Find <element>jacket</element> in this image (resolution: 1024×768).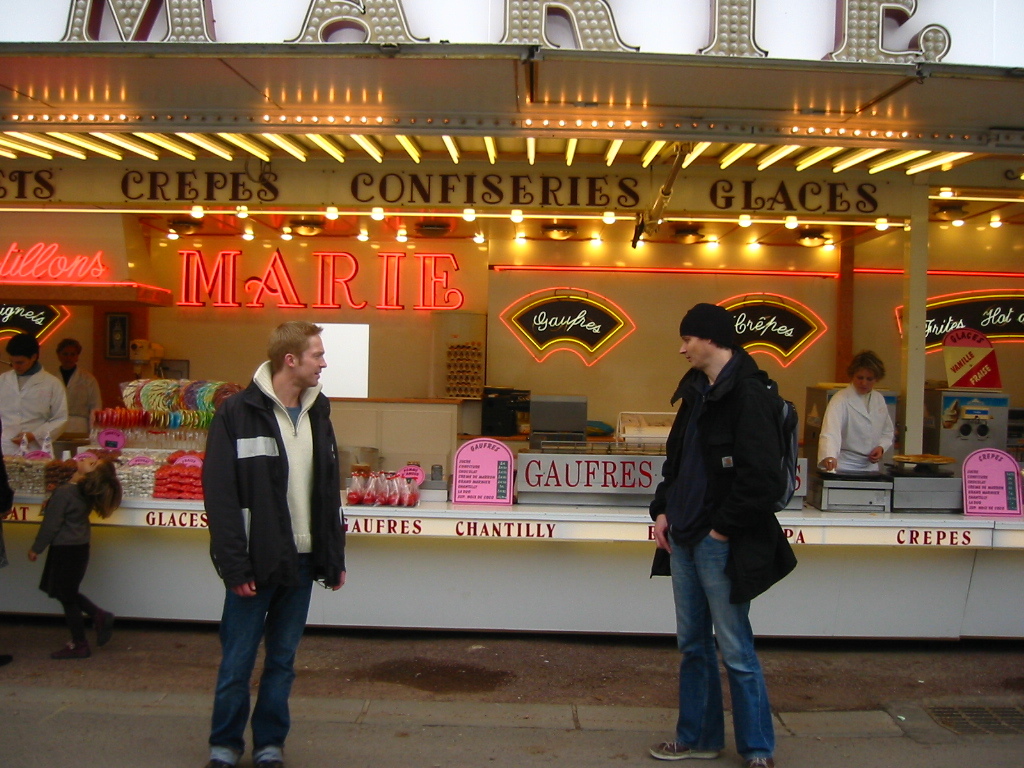
(x1=195, y1=338, x2=346, y2=627).
